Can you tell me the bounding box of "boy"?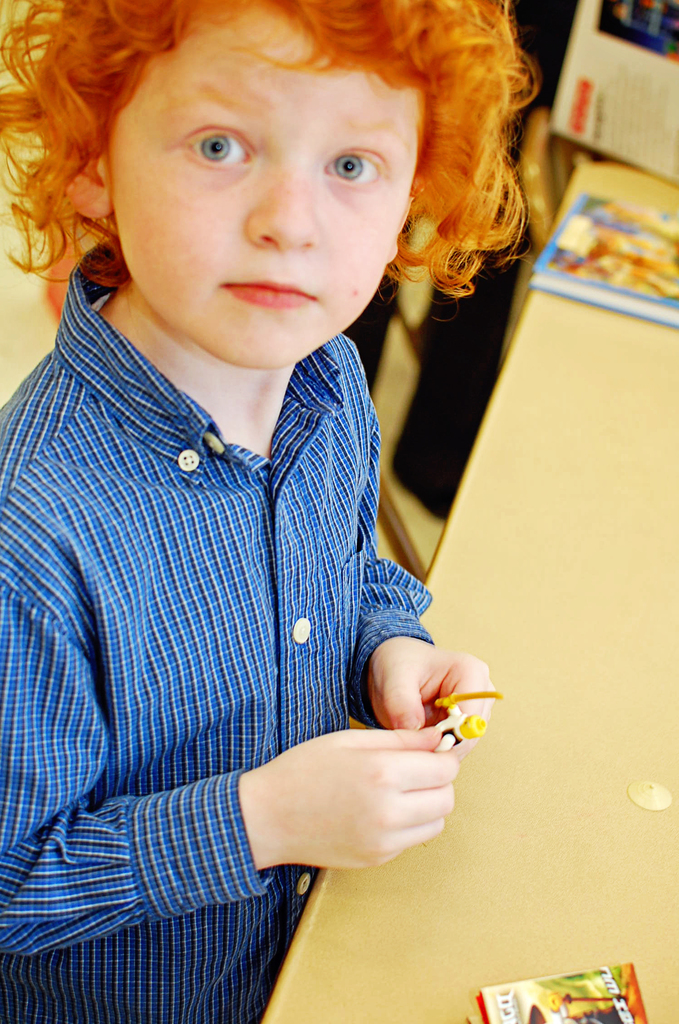
bbox(0, 0, 545, 1023).
